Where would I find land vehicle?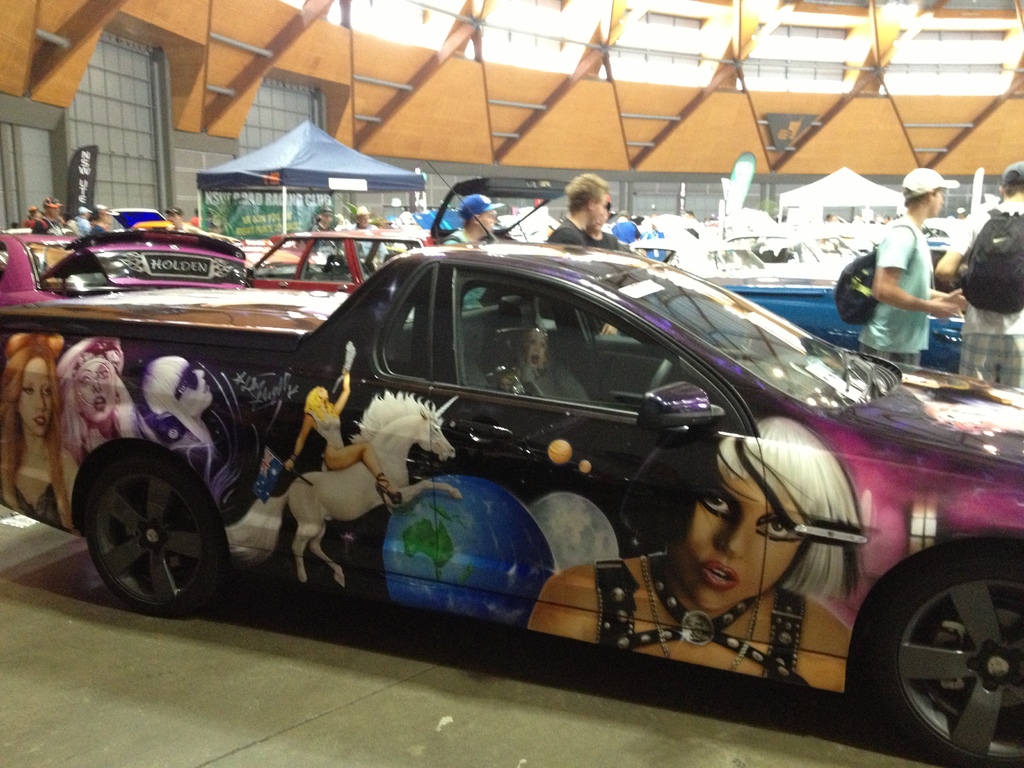
At select_region(0, 161, 1023, 767).
